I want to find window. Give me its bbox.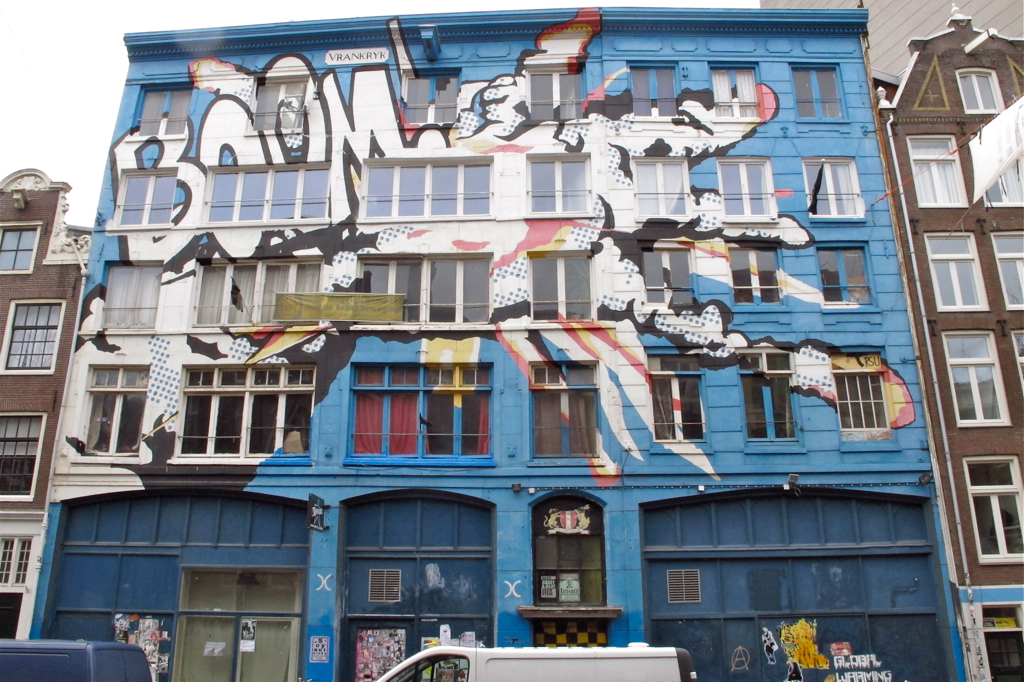
<box>709,60,765,128</box>.
